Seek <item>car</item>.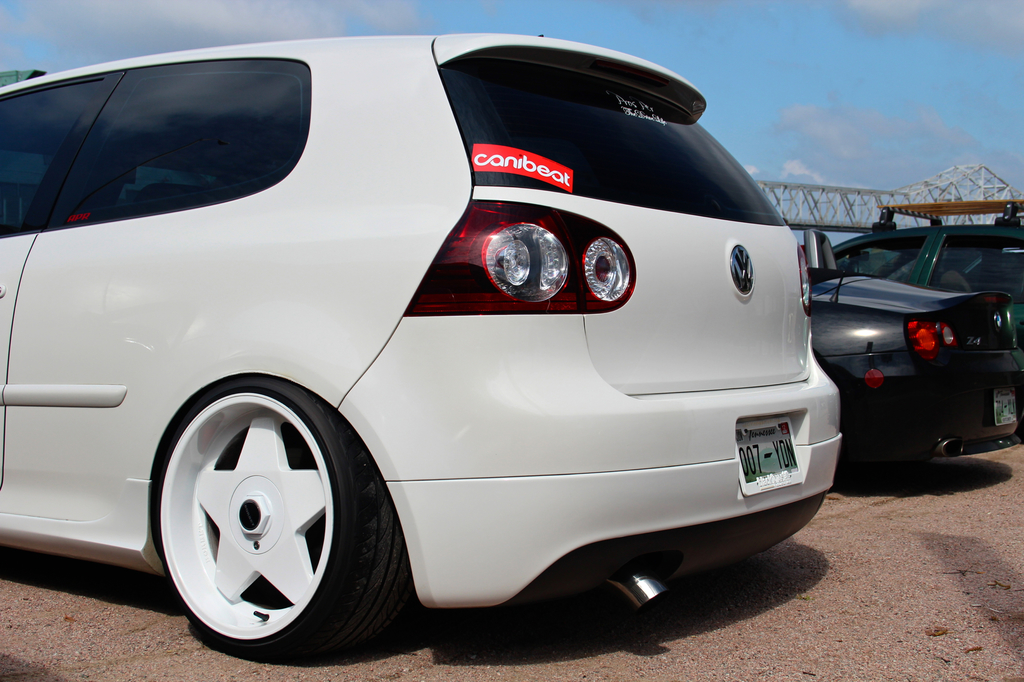
pyautogui.locateOnScreen(796, 225, 1023, 470).
